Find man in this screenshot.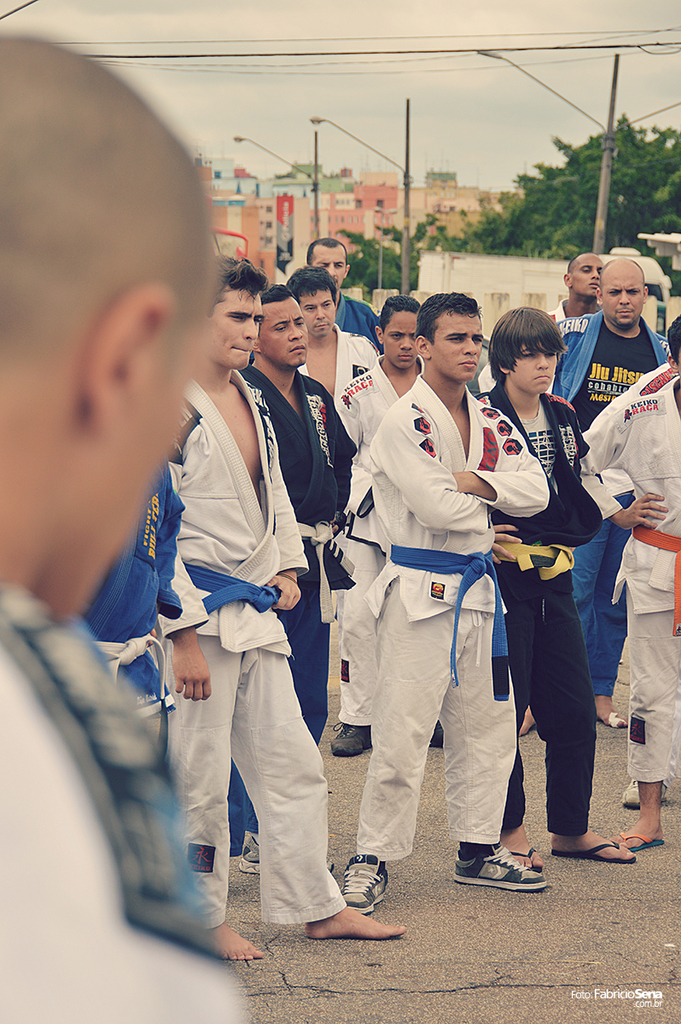
The bounding box for man is rect(0, 32, 247, 1023).
